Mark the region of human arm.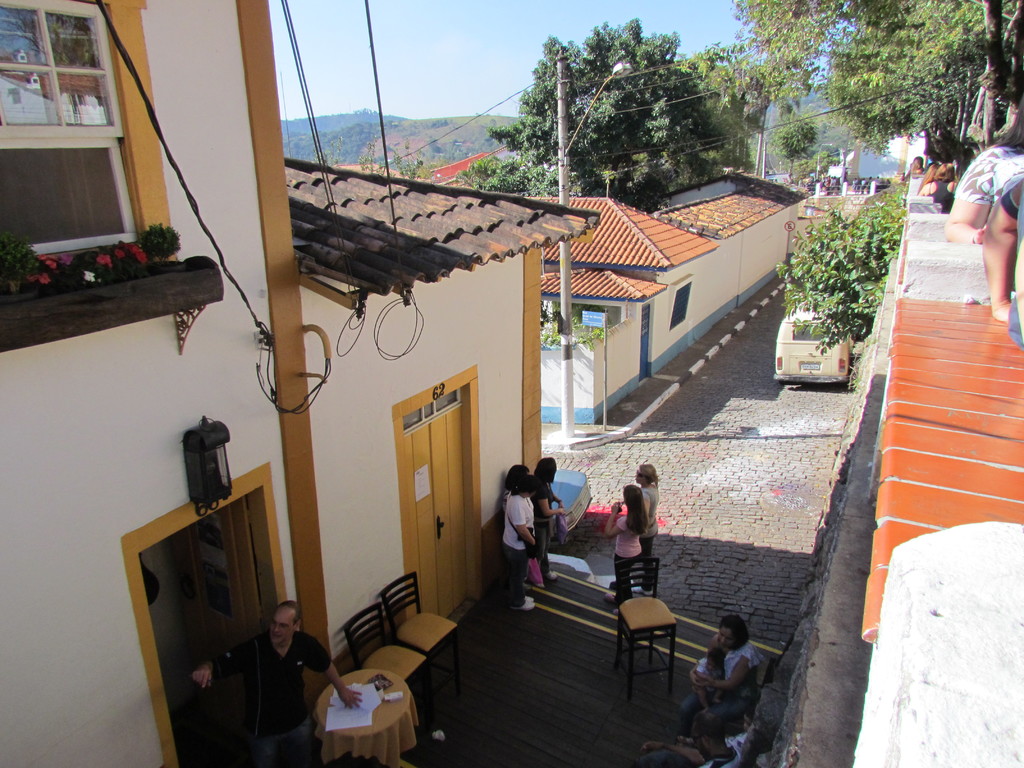
Region: Rect(550, 490, 566, 522).
